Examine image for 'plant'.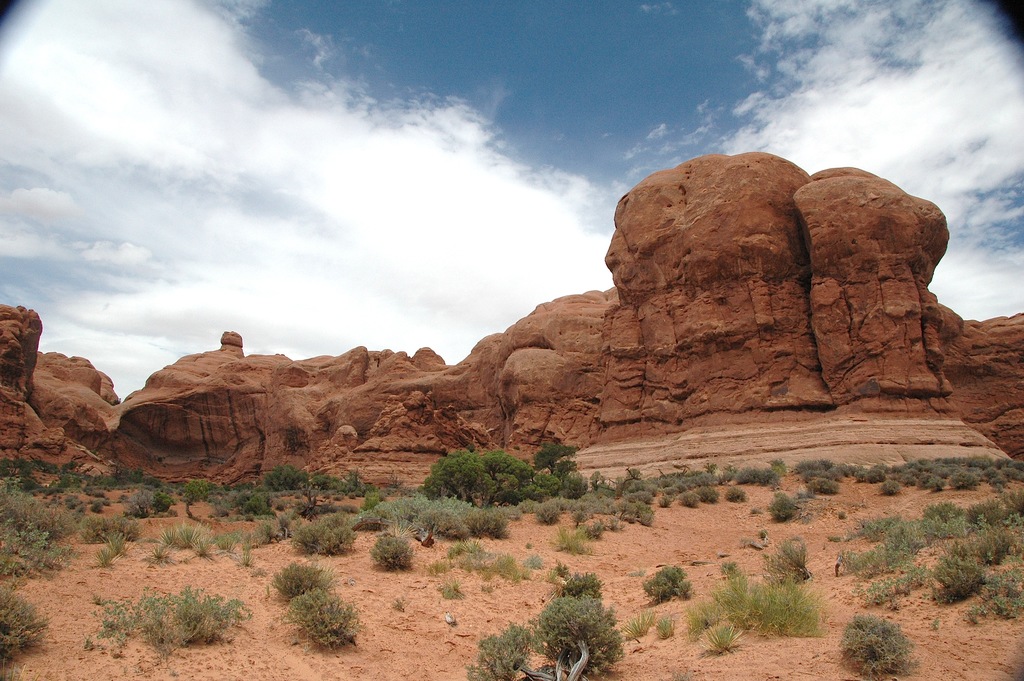
Examination result: l=714, t=556, r=751, b=631.
